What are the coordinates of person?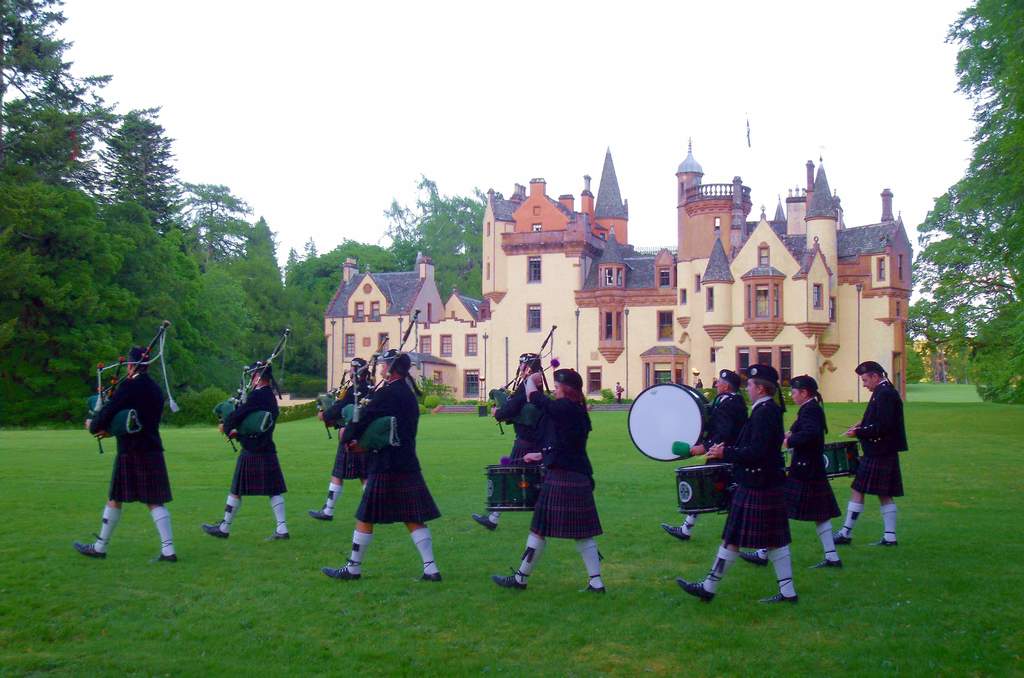
left=202, top=361, right=292, bottom=540.
